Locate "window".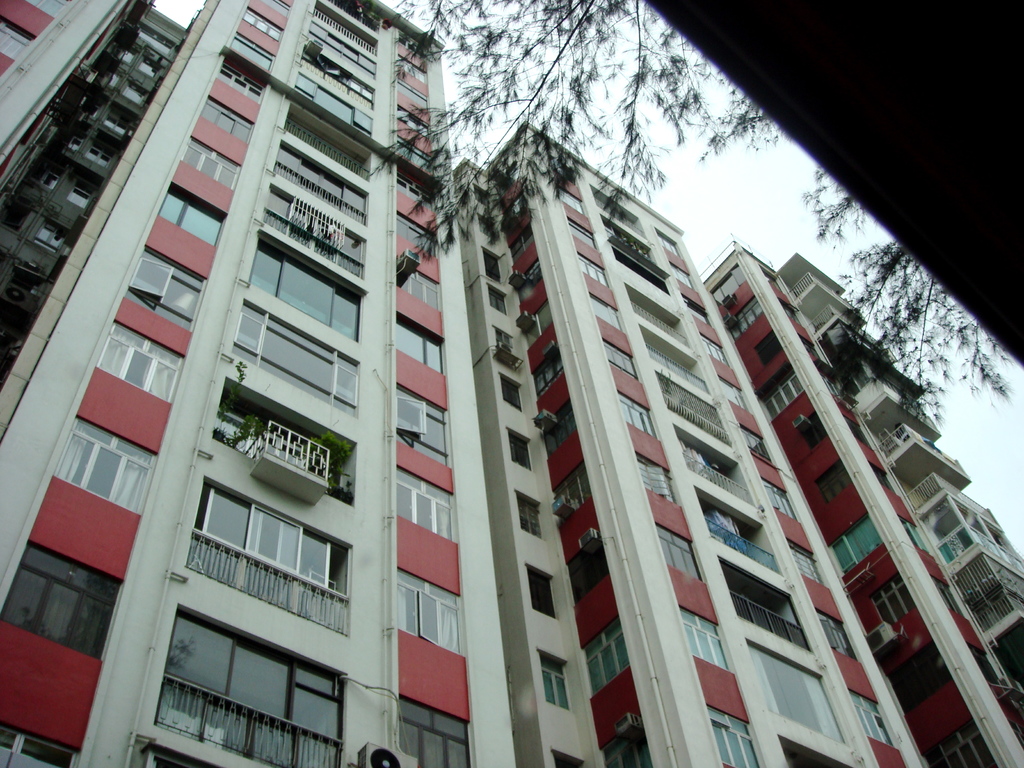
Bounding box: left=526, top=566, right=558, bottom=621.
